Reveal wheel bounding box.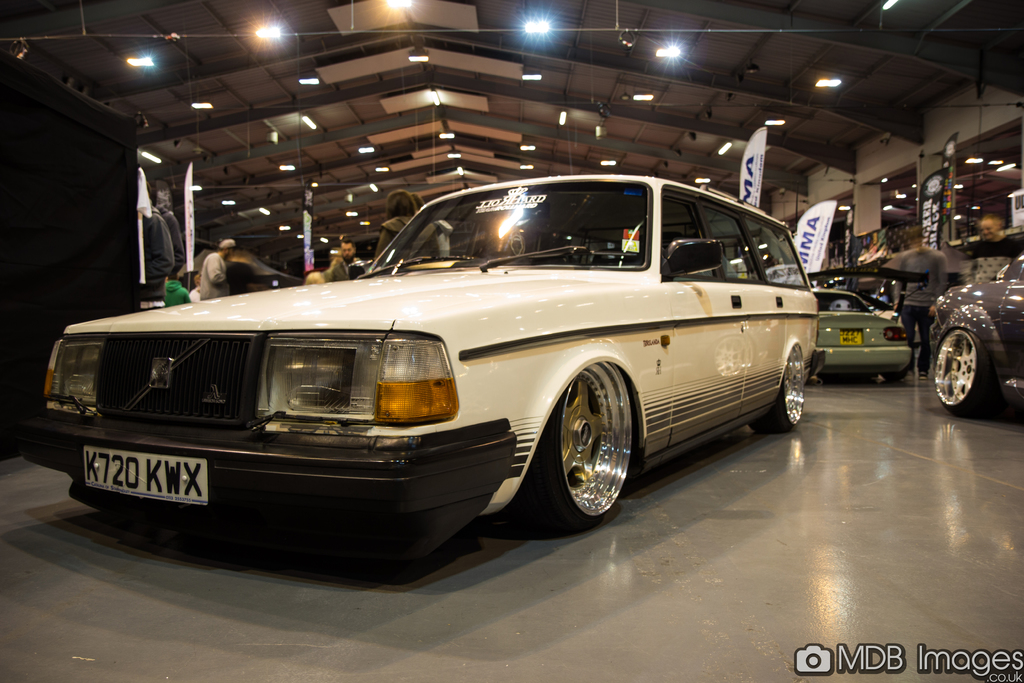
Revealed: x1=877, y1=368, x2=906, y2=381.
